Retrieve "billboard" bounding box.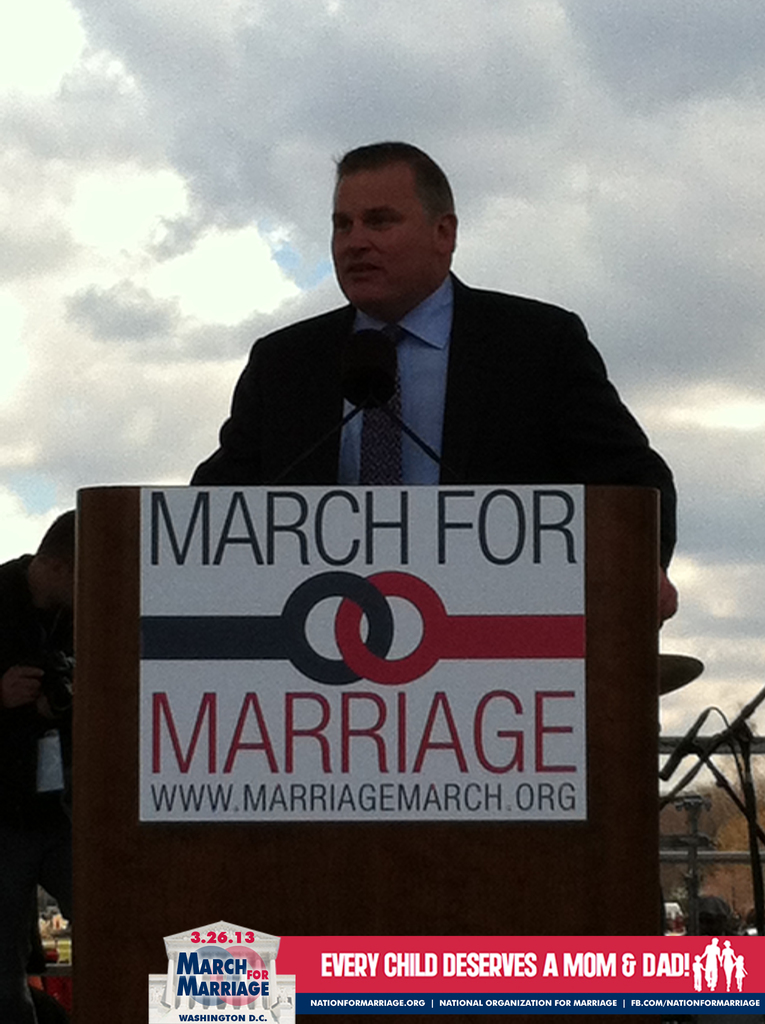
Bounding box: (128, 478, 593, 828).
